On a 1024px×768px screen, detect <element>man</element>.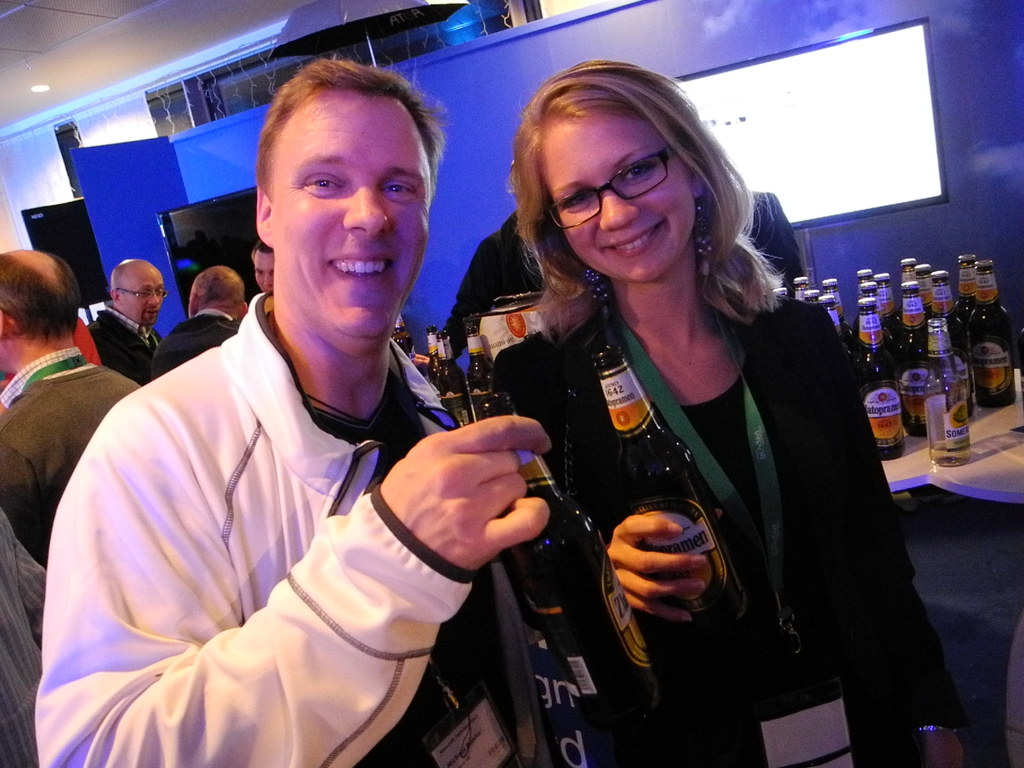
<region>252, 239, 277, 294</region>.
